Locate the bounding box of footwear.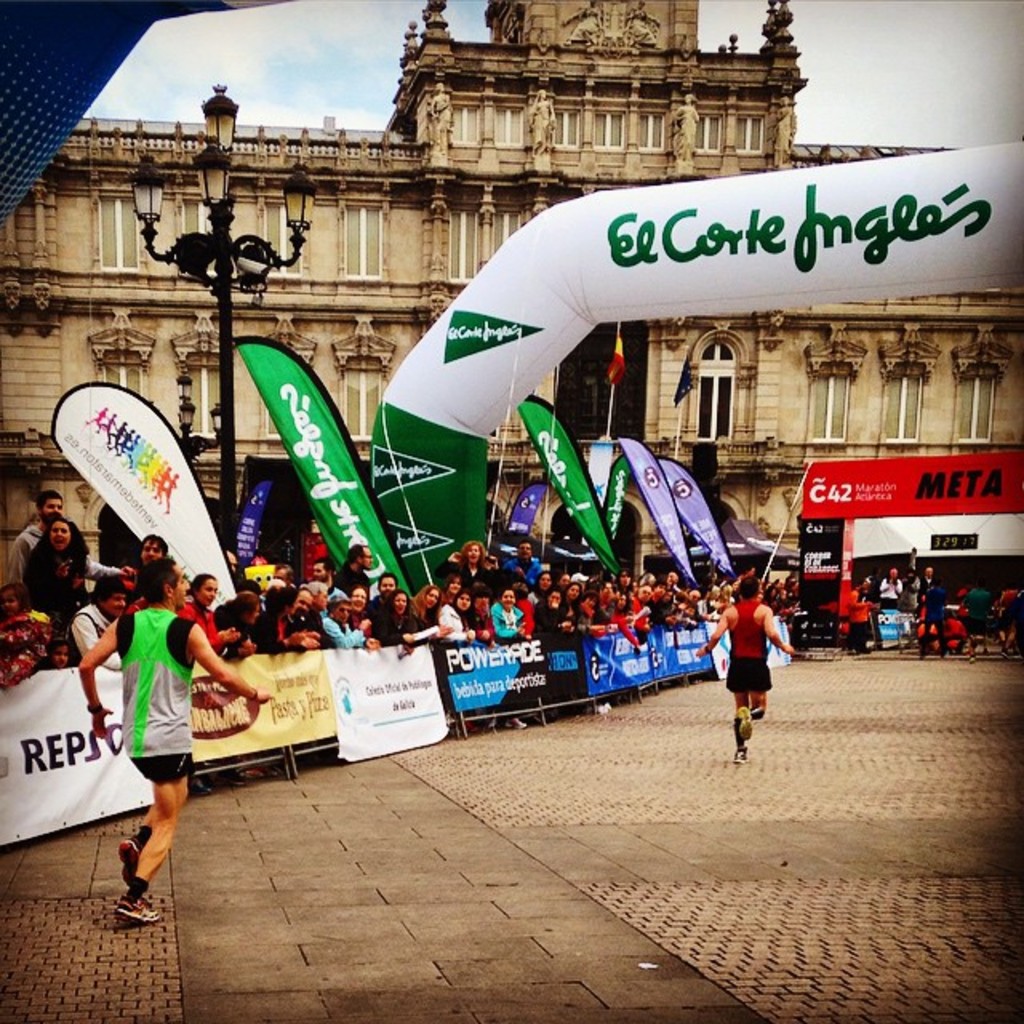
Bounding box: (left=107, top=888, right=165, bottom=925).
